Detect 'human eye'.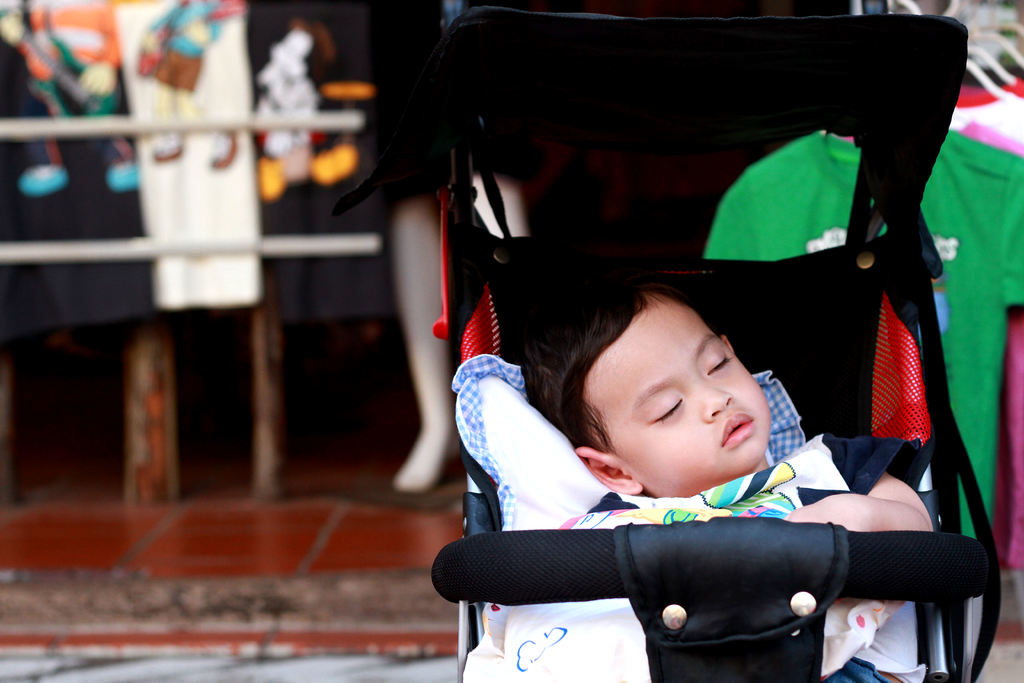
Detected at 648:395:683:420.
